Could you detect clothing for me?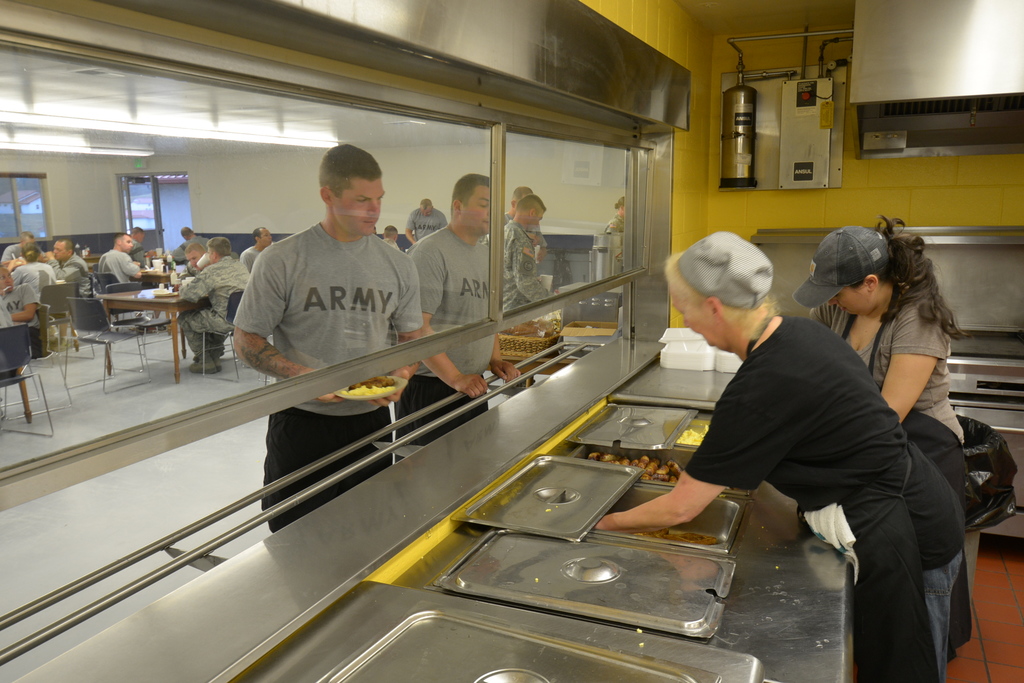
Detection result: rect(591, 213, 627, 293).
